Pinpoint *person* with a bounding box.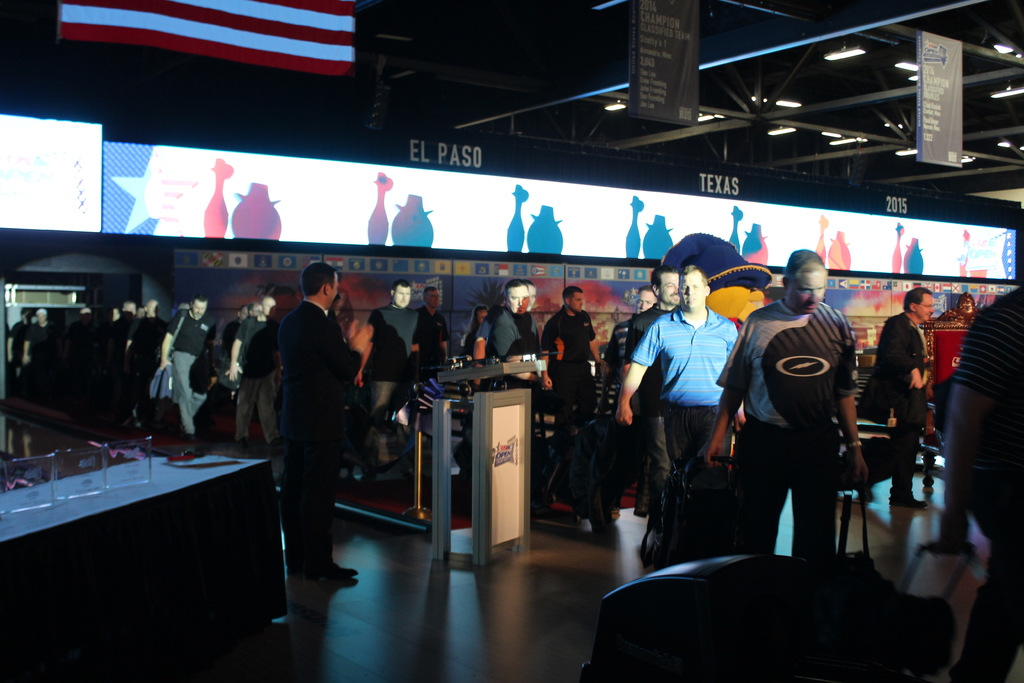
<bbox>462, 278, 553, 518</bbox>.
